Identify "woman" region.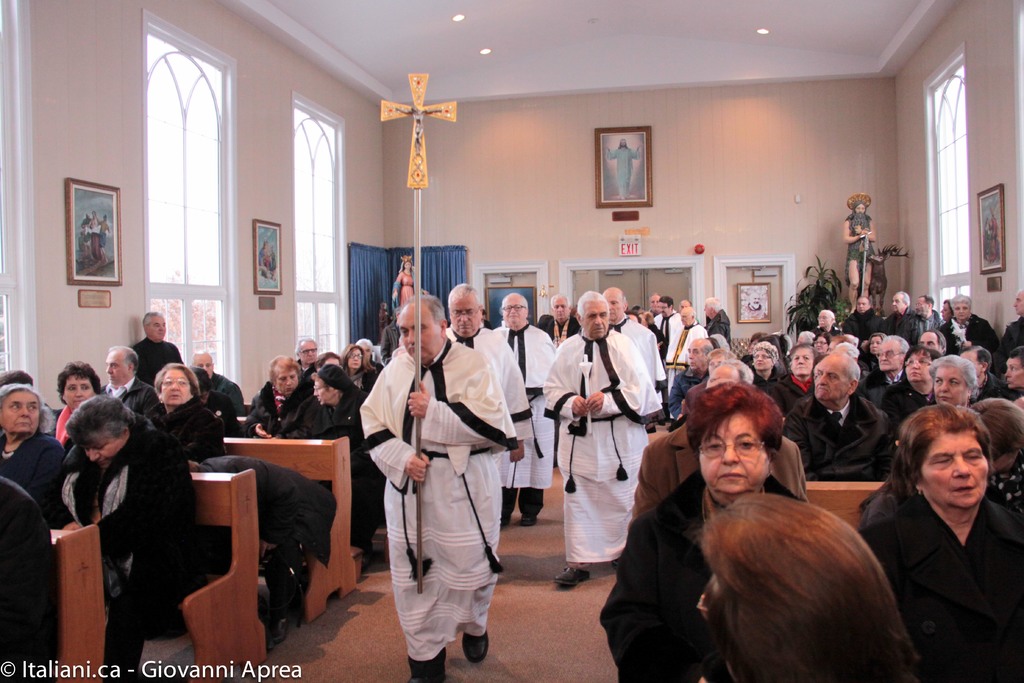
Region: 47/386/216/682.
